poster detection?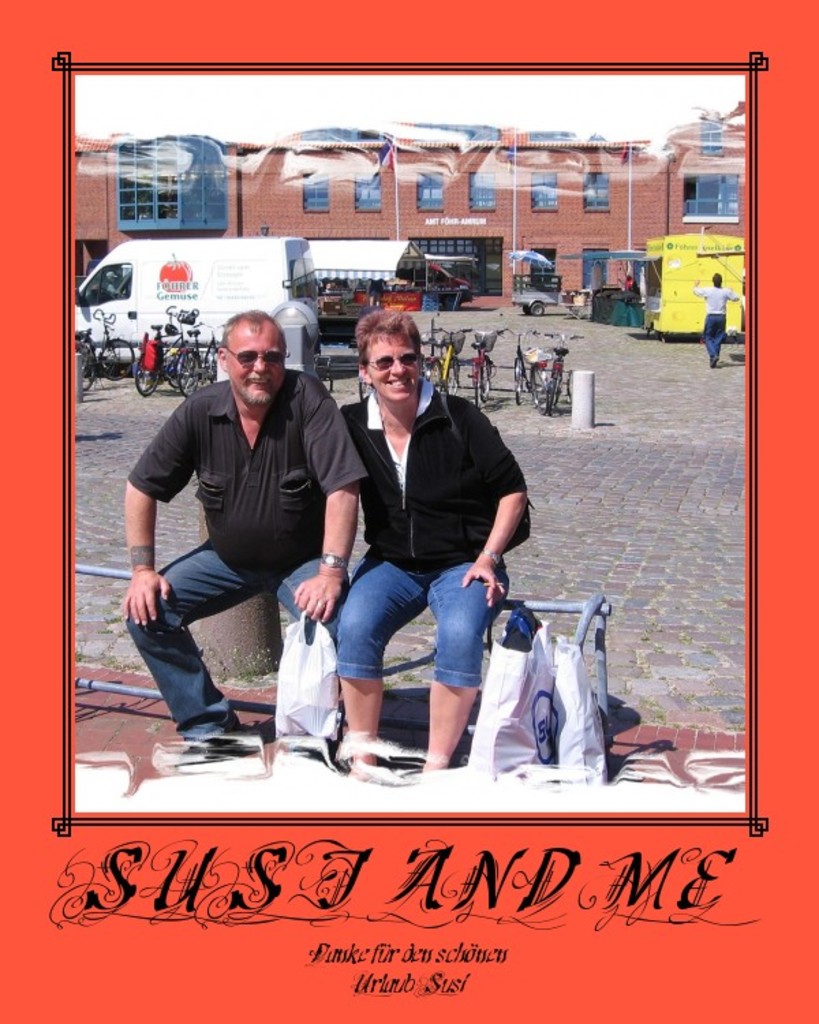
left=0, top=0, right=818, bottom=1023
